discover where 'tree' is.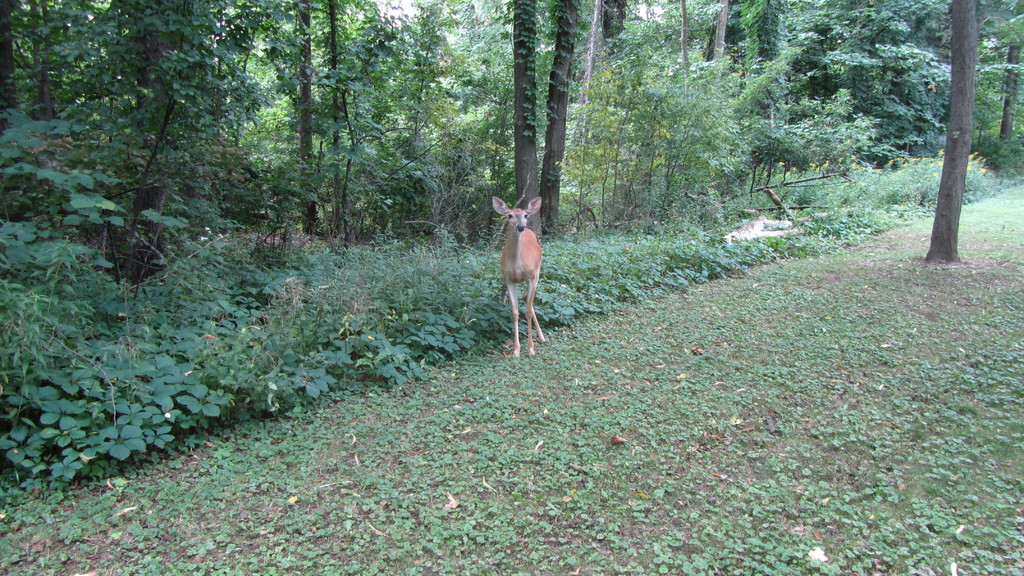
Discovered at detection(922, 0, 986, 259).
